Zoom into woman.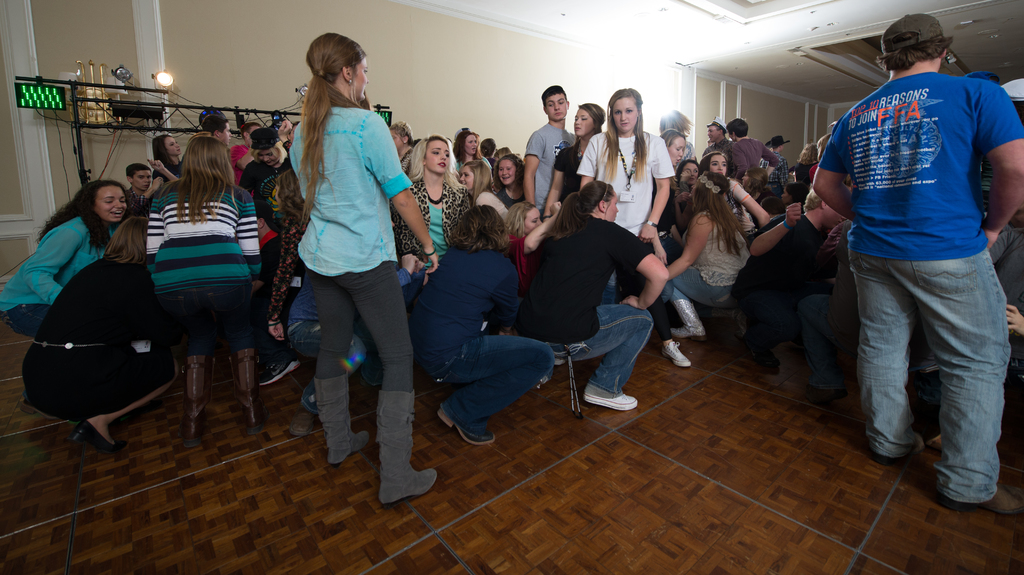
Zoom target: box(572, 85, 671, 295).
